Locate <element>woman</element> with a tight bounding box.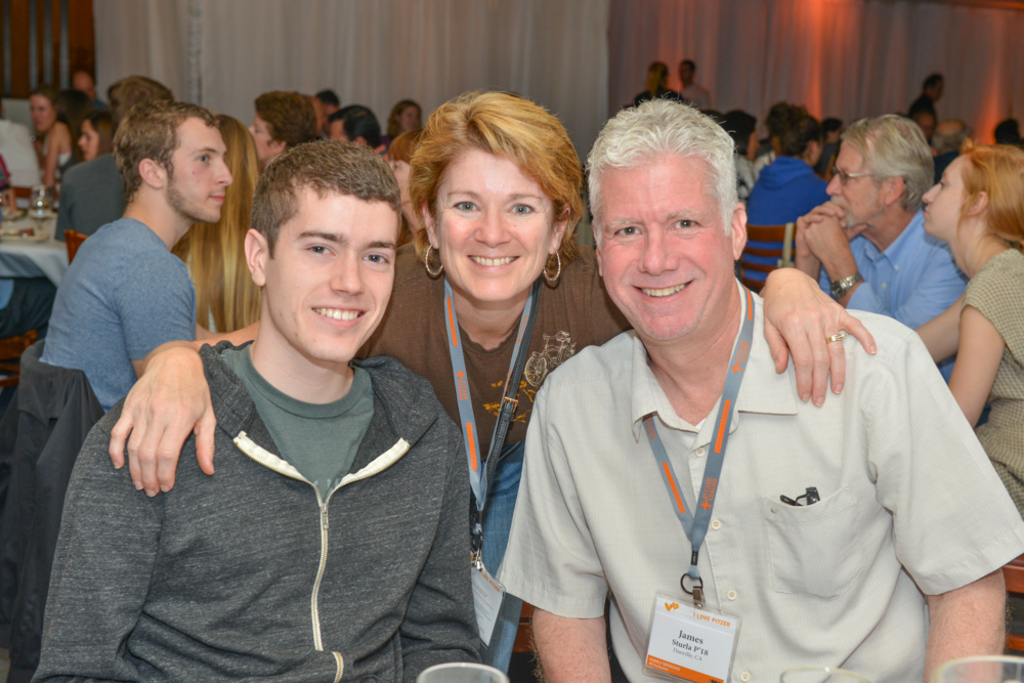
901, 138, 1023, 549.
